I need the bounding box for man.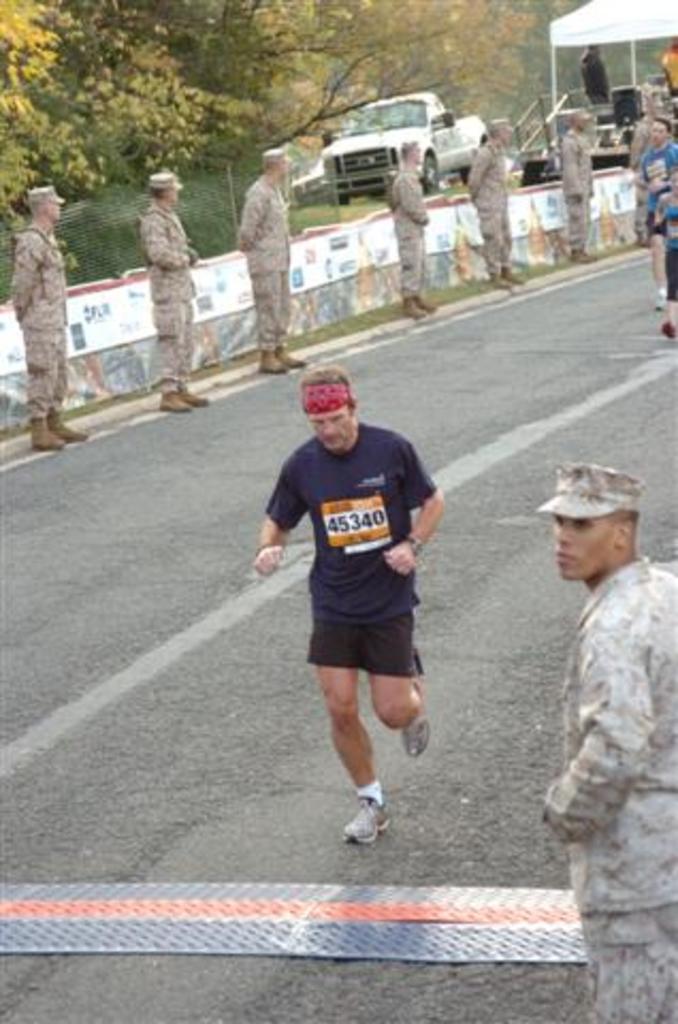
Here it is: [531,461,676,1020].
